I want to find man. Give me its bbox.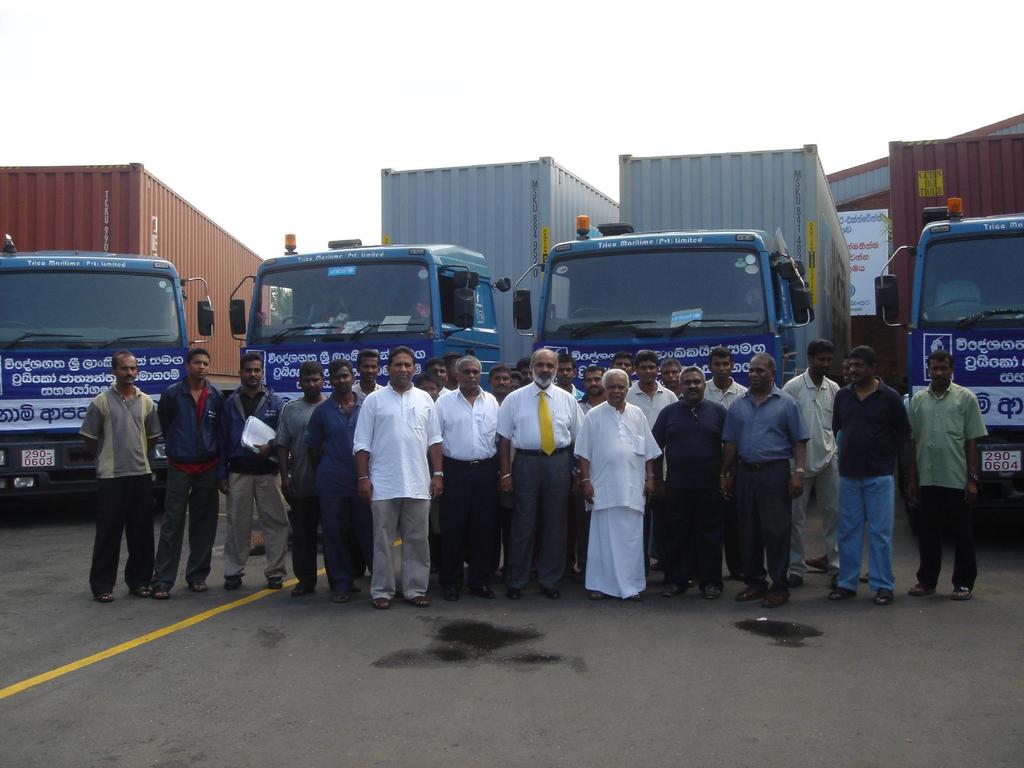
<box>77,349,163,604</box>.
